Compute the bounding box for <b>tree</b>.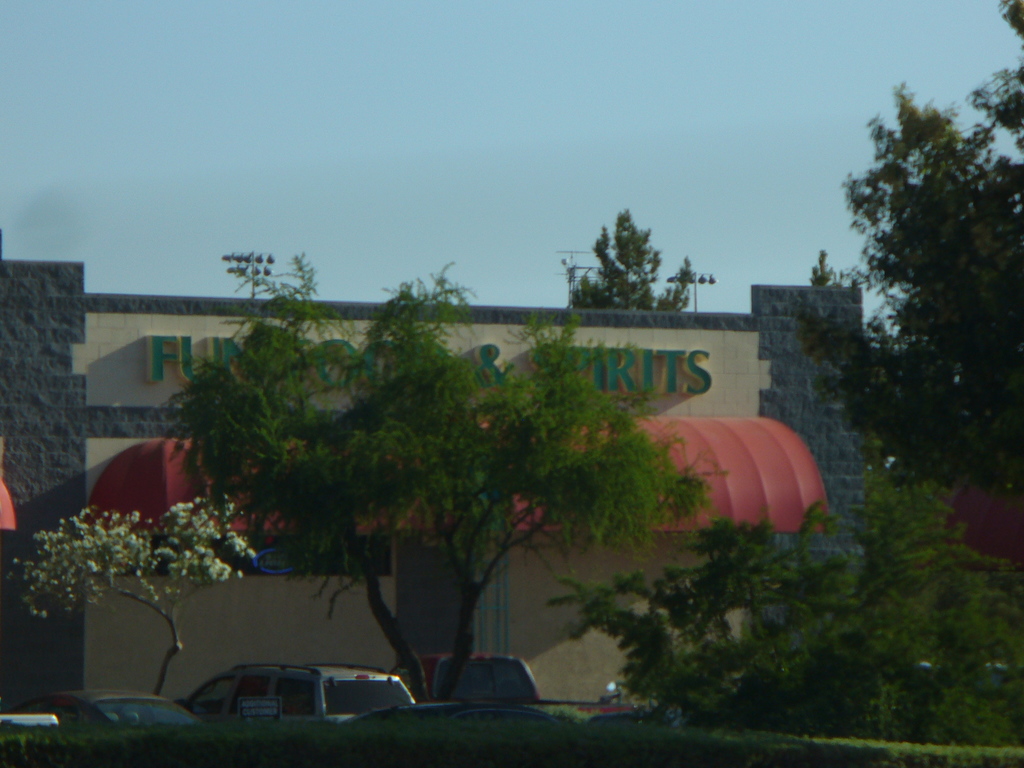
[145, 245, 720, 703].
